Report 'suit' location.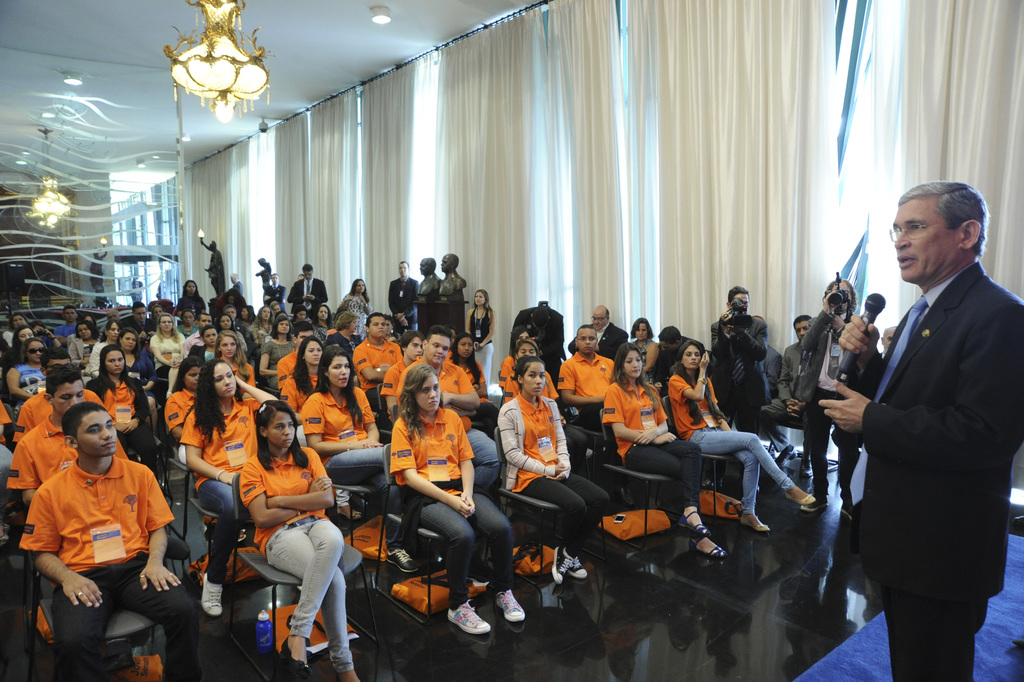
Report: 232 319 247 343.
